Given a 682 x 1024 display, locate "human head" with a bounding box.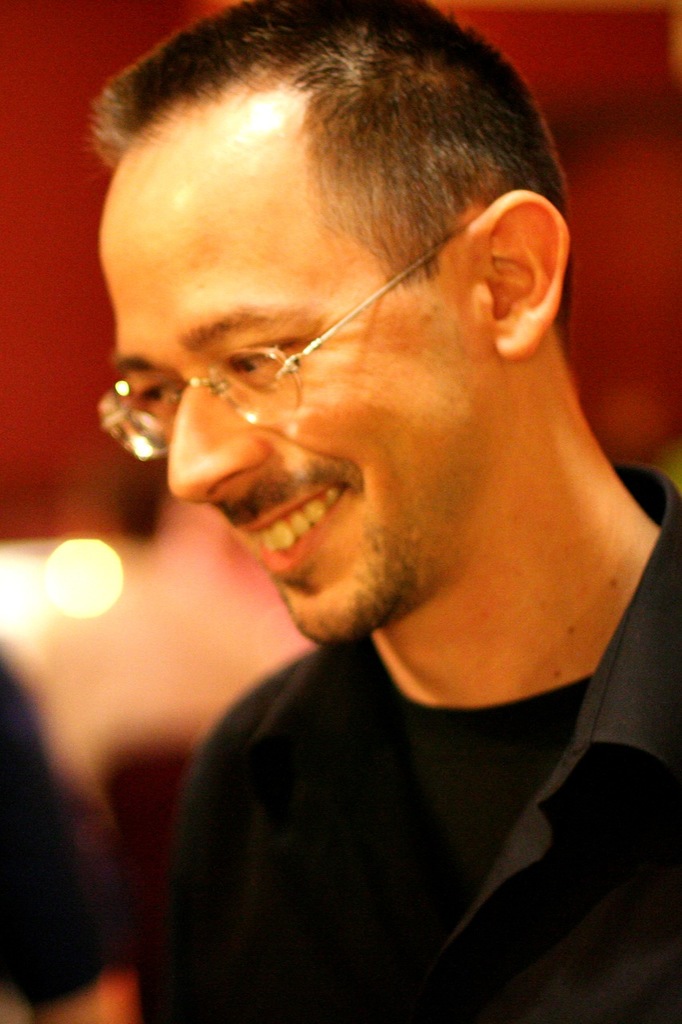
Located: box(118, 30, 548, 662).
